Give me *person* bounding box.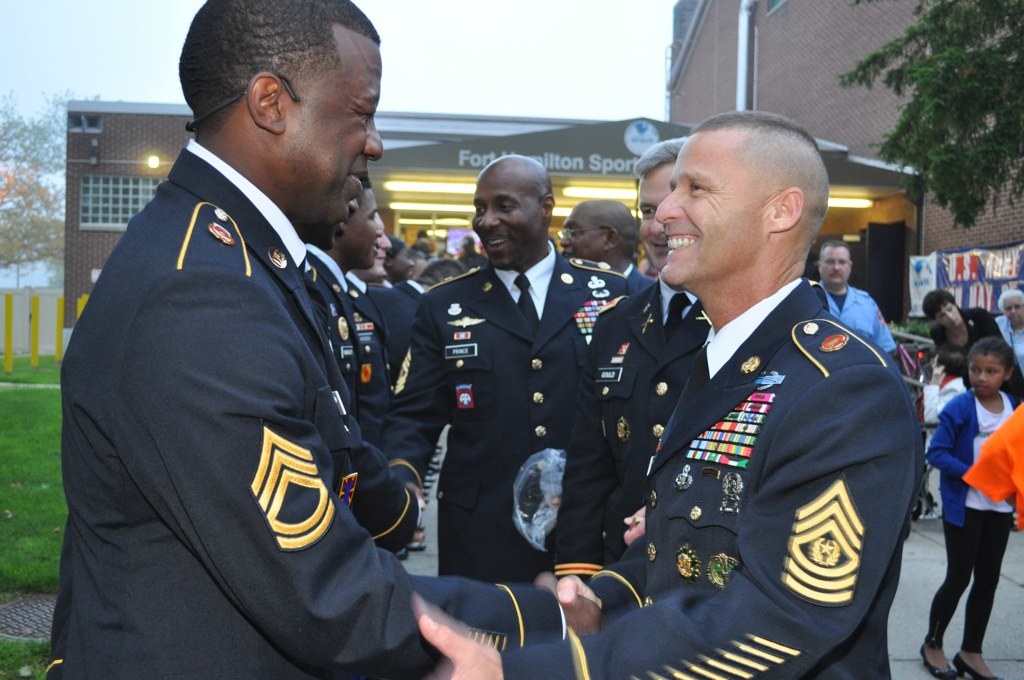
(554,139,720,590).
